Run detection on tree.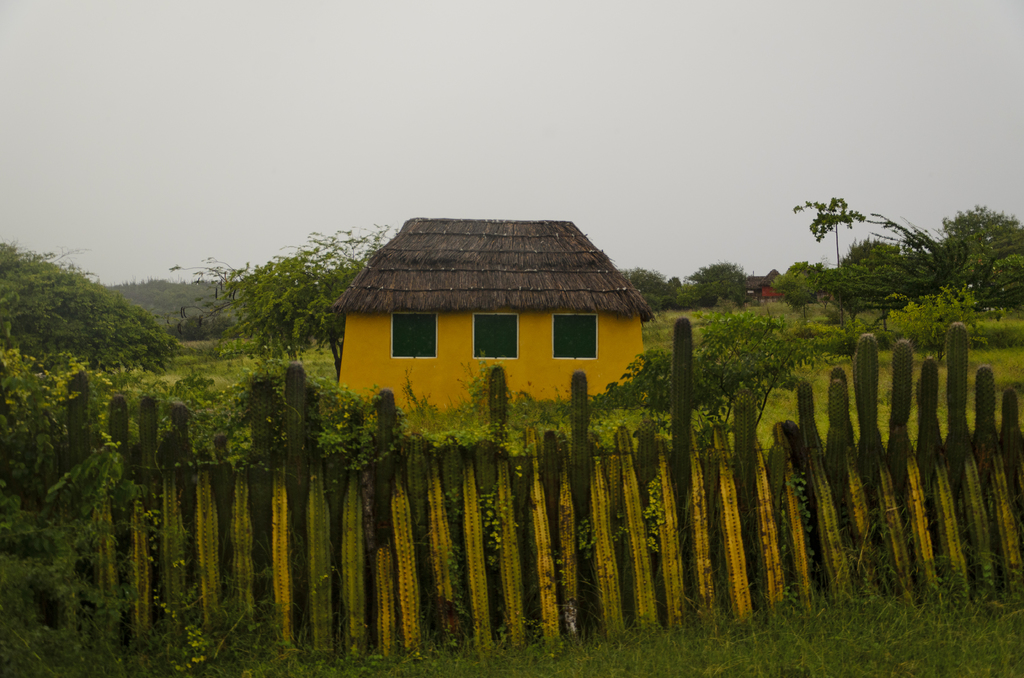
Result: [842, 239, 901, 323].
